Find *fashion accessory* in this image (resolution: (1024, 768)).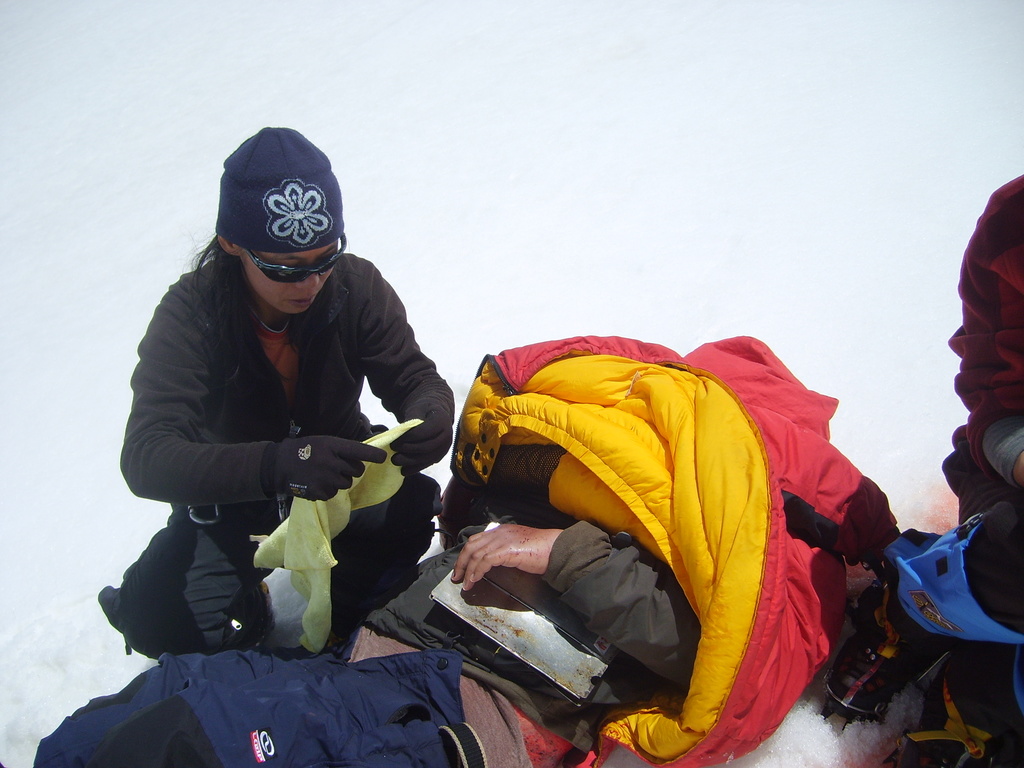
216:125:343:249.
